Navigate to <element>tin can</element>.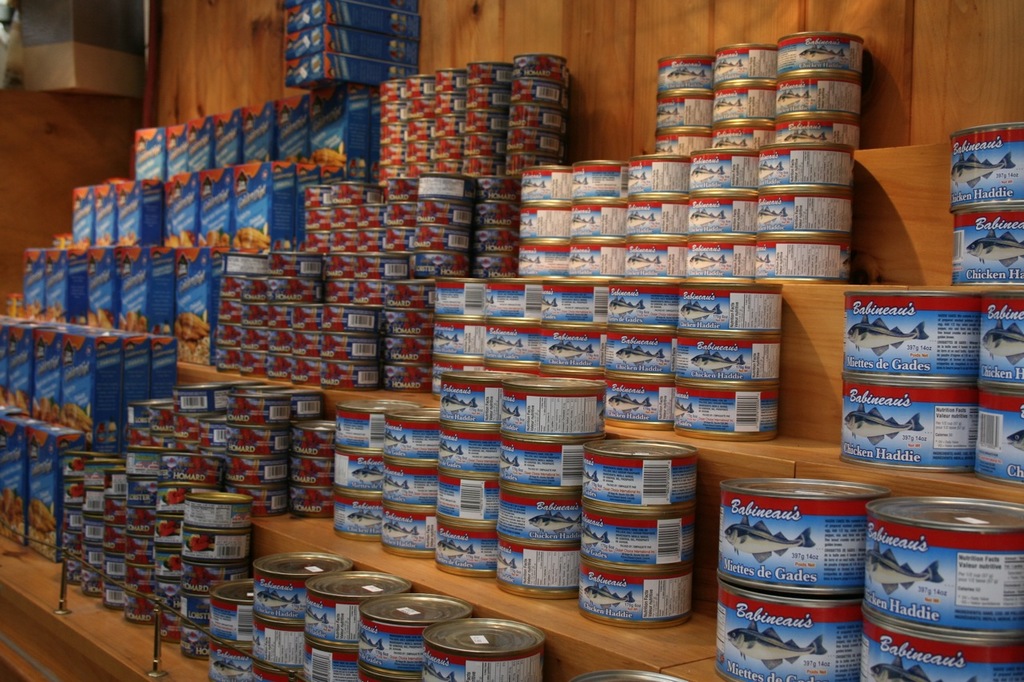
Navigation target: (x1=332, y1=393, x2=397, y2=451).
